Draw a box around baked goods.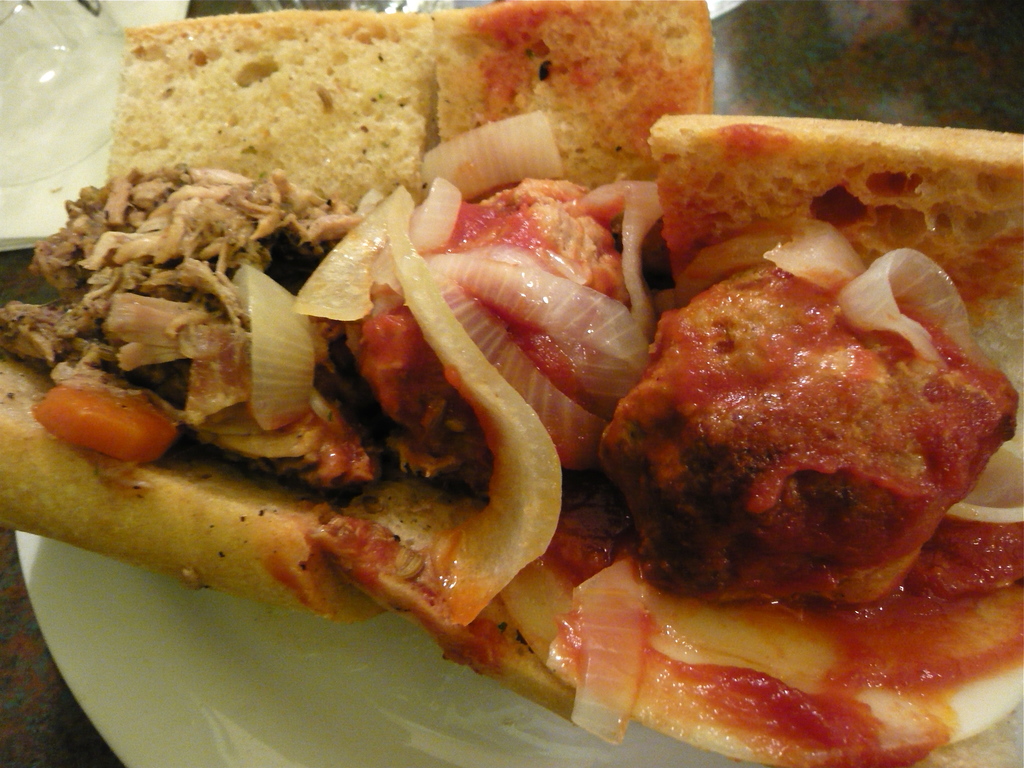
left=0, top=0, right=1023, bottom=767.
